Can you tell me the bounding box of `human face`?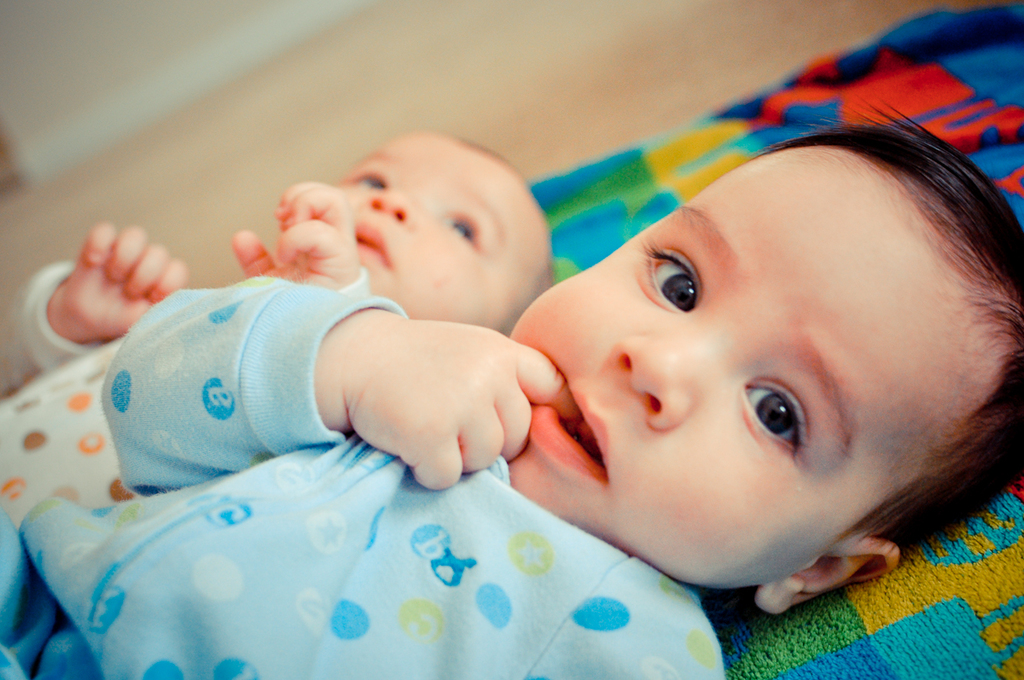
[333, 125, 531, 324].
